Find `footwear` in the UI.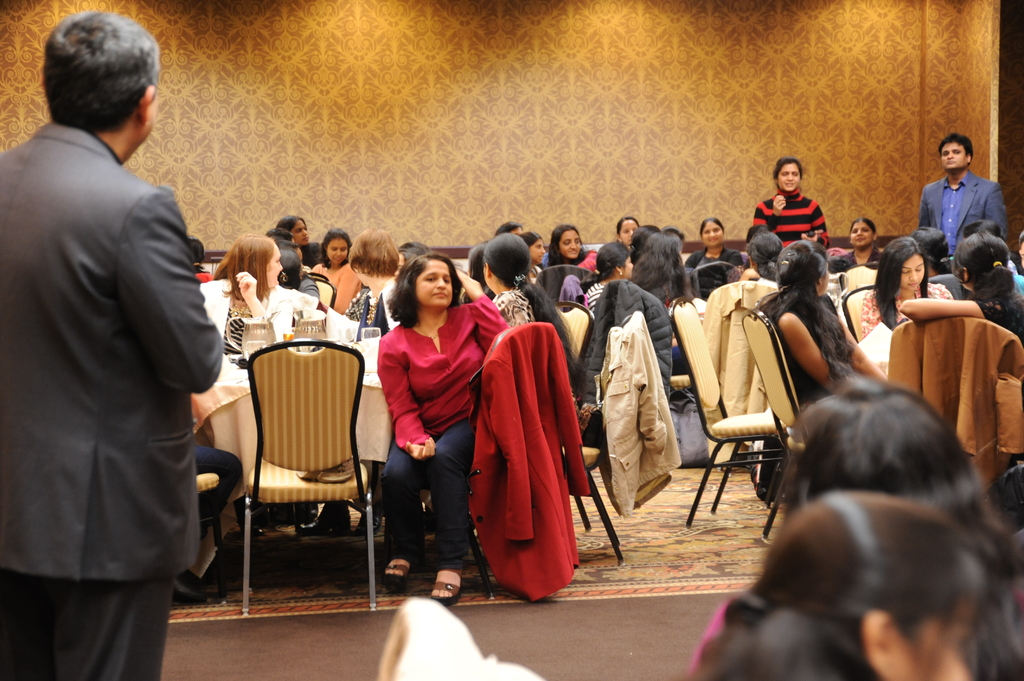
UI element at [x1=429, y1=568, x2=462, y2=605].
